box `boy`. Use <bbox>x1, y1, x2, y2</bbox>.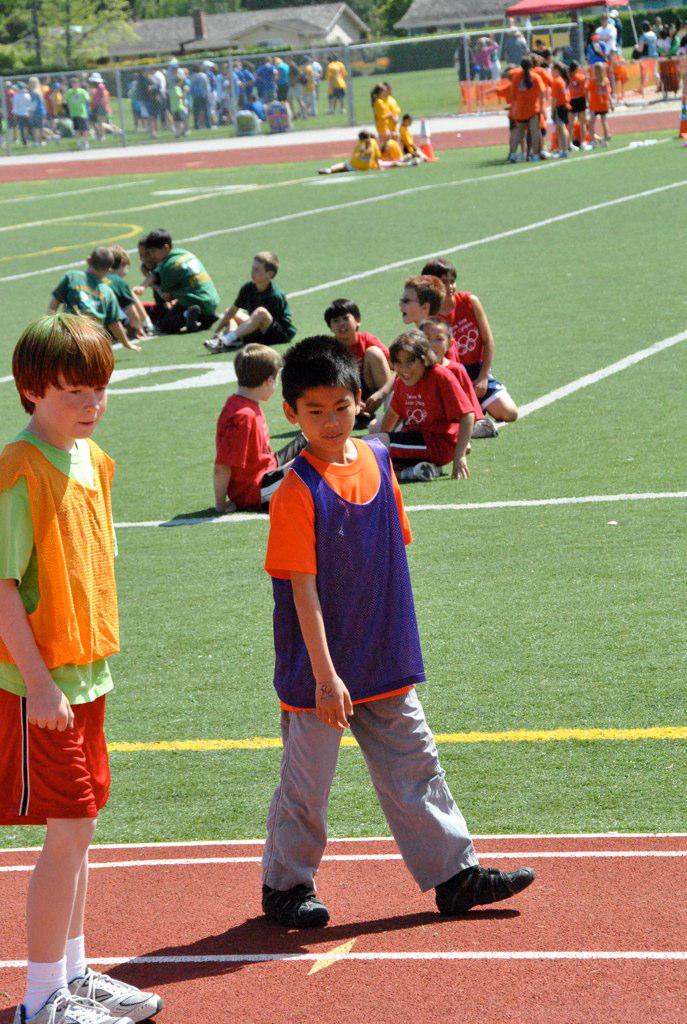
<bbox>1, 313, 167, 1023</bbox>.
